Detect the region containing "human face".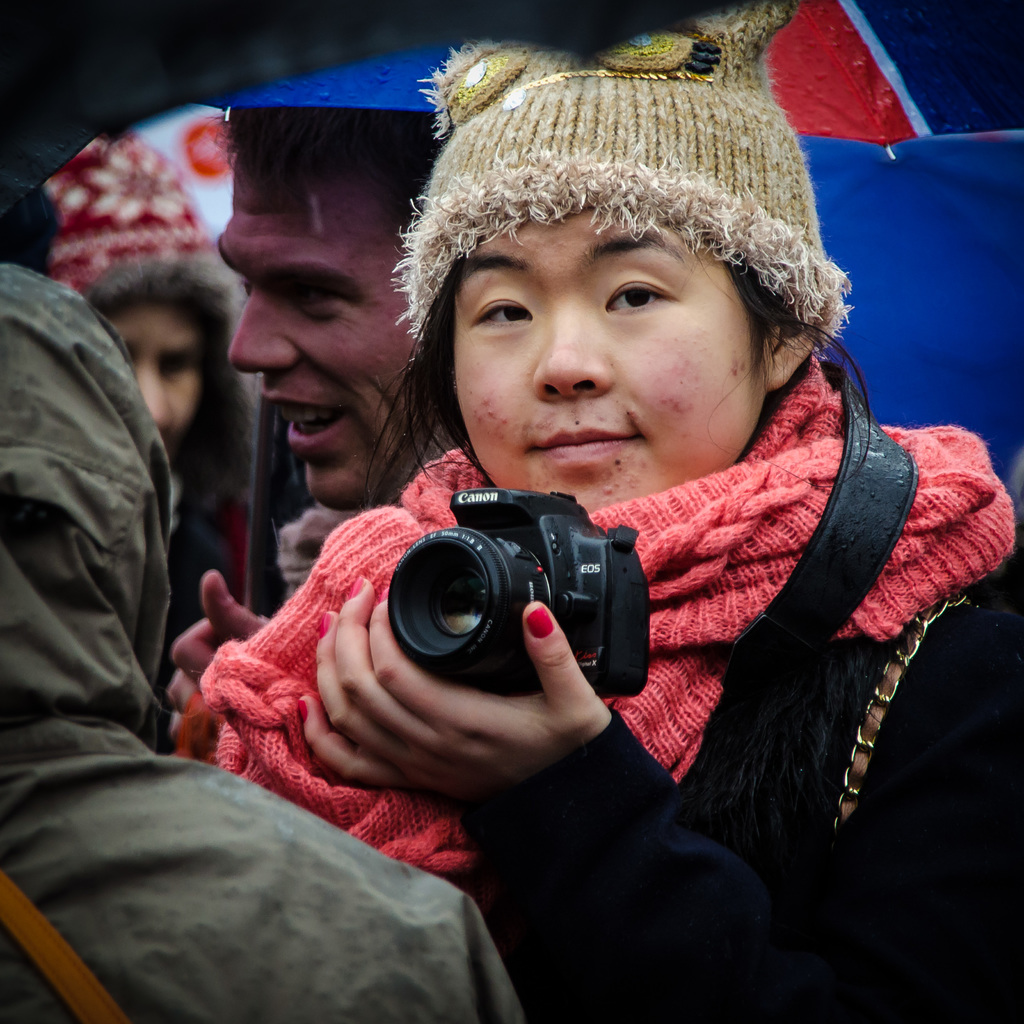
bbox(450, 199, 768, 517).
